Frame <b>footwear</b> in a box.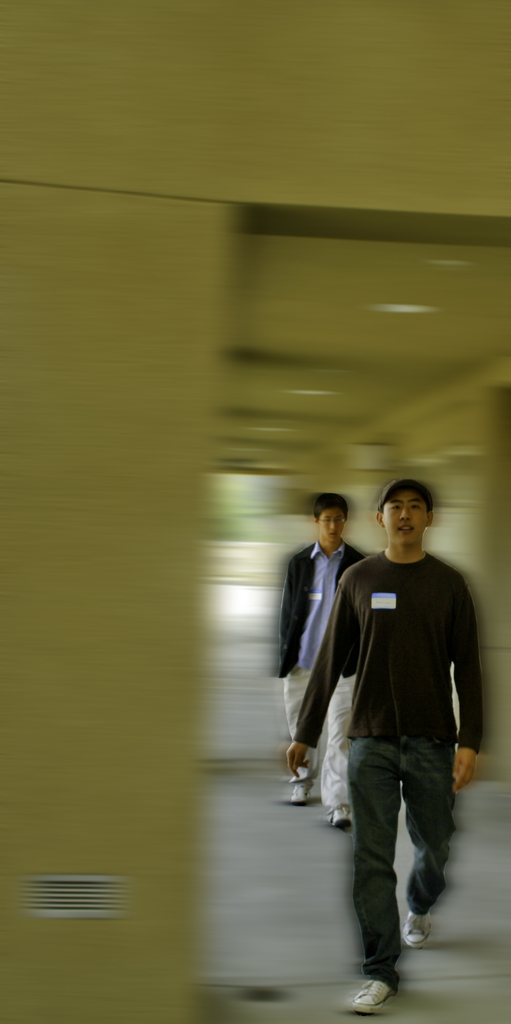
286/770/320/809.
